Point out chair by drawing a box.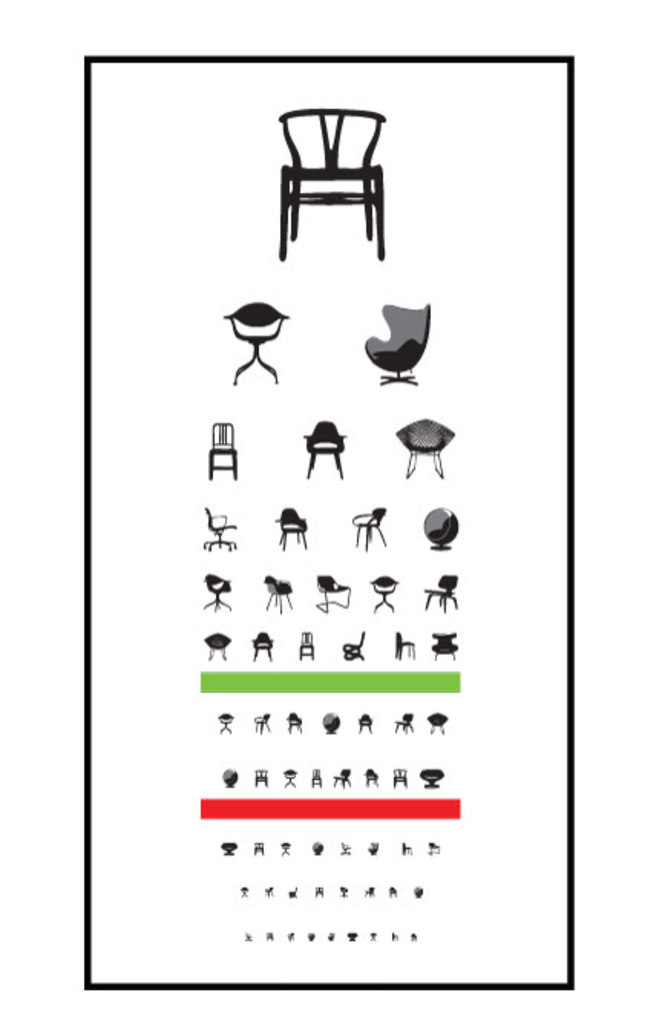
[421, 765, 446, 788].
